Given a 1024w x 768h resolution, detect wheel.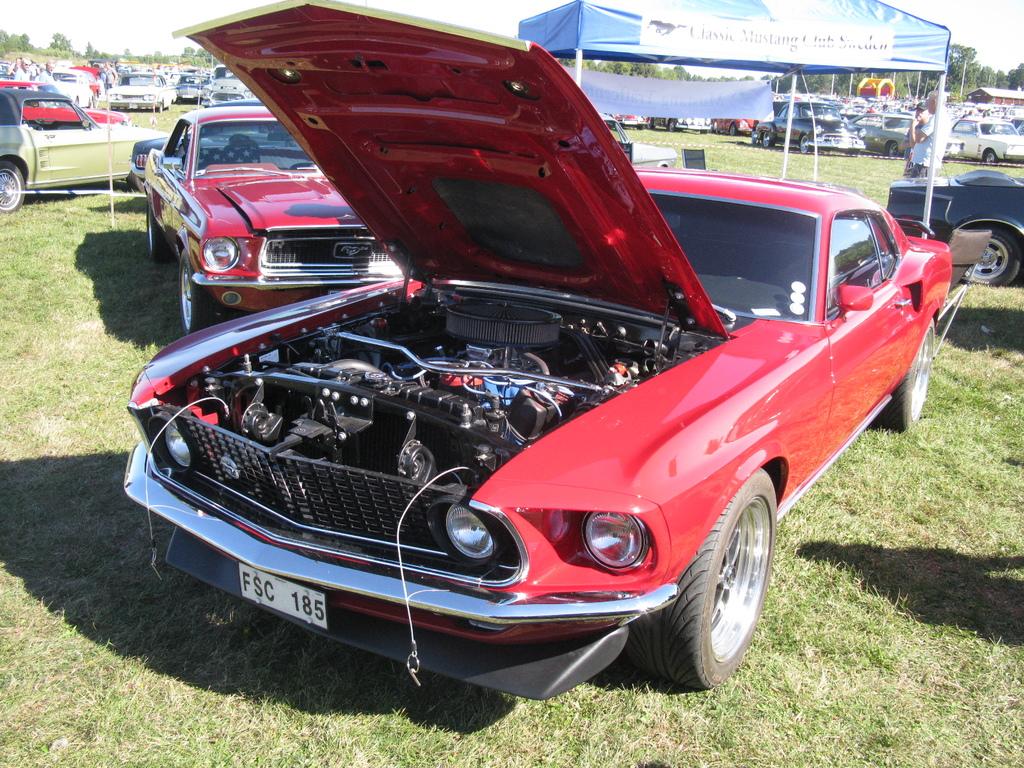
(x1=763, y1=132, x2=773, y2=148).
